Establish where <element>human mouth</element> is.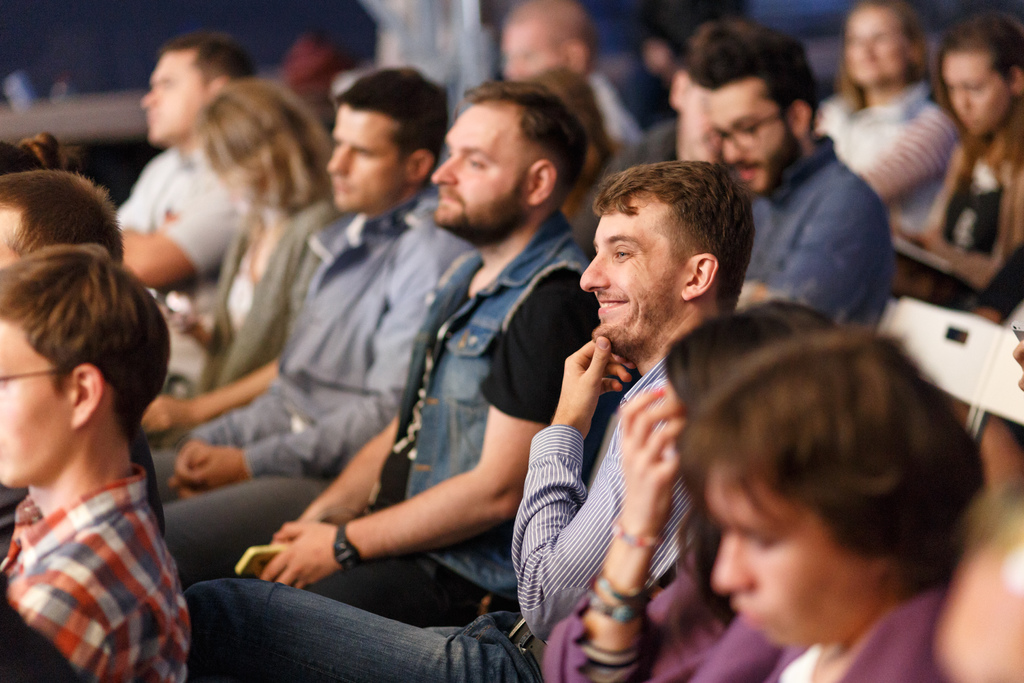
Established at bbox=(737, 607, 766, 625).
